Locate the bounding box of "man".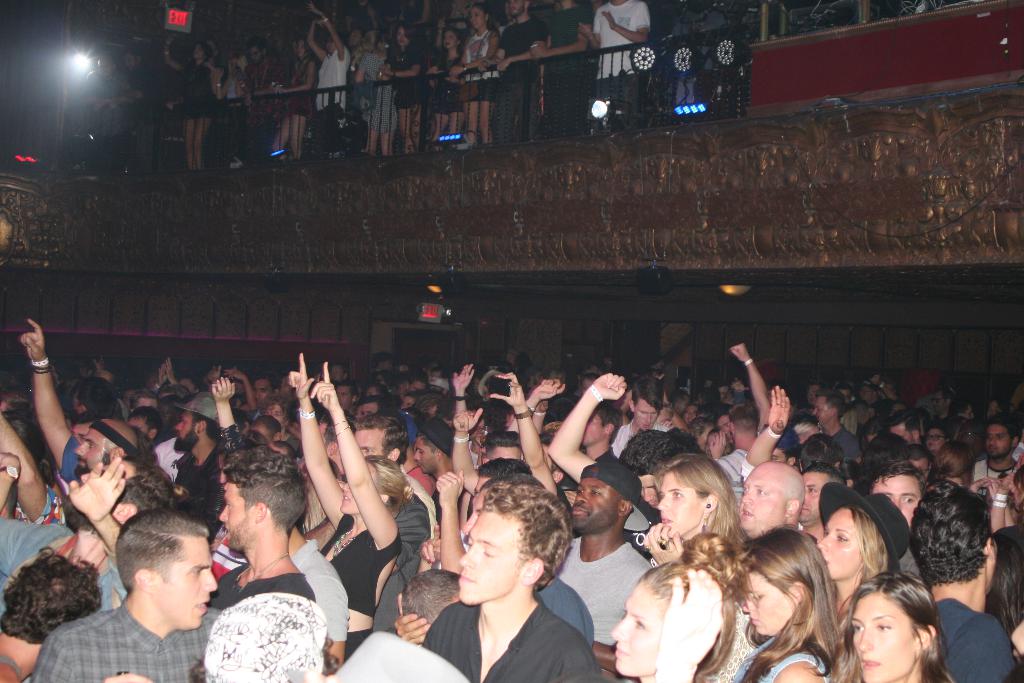
Bounding box: {"left": 172, "top": 391, "right": 236, "bottom": 534}.
